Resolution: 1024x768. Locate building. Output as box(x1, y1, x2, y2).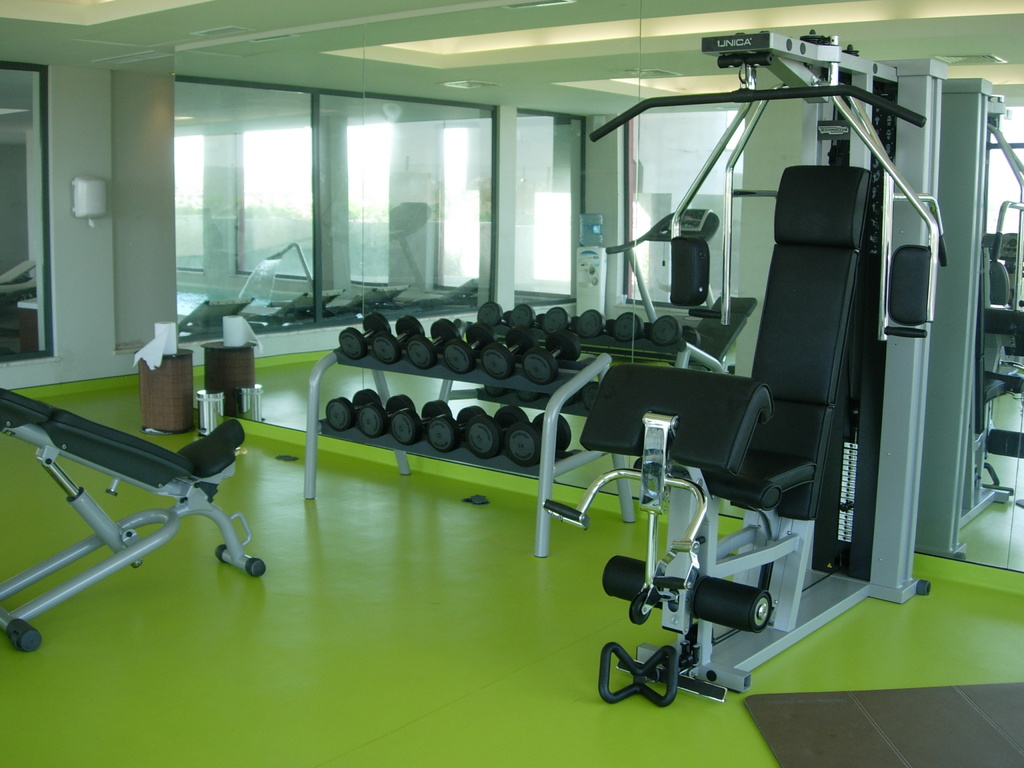
box(0, 0, 1023, 767).
